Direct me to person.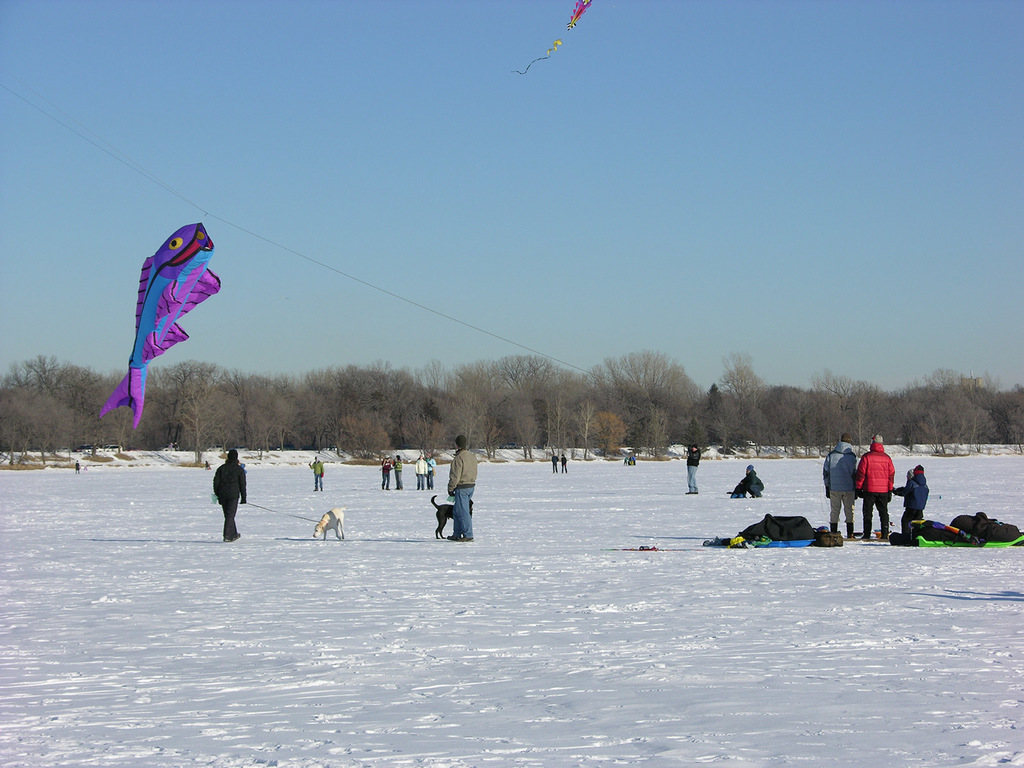
Direction: [left=426, top=452, right=437, bottom=491].
